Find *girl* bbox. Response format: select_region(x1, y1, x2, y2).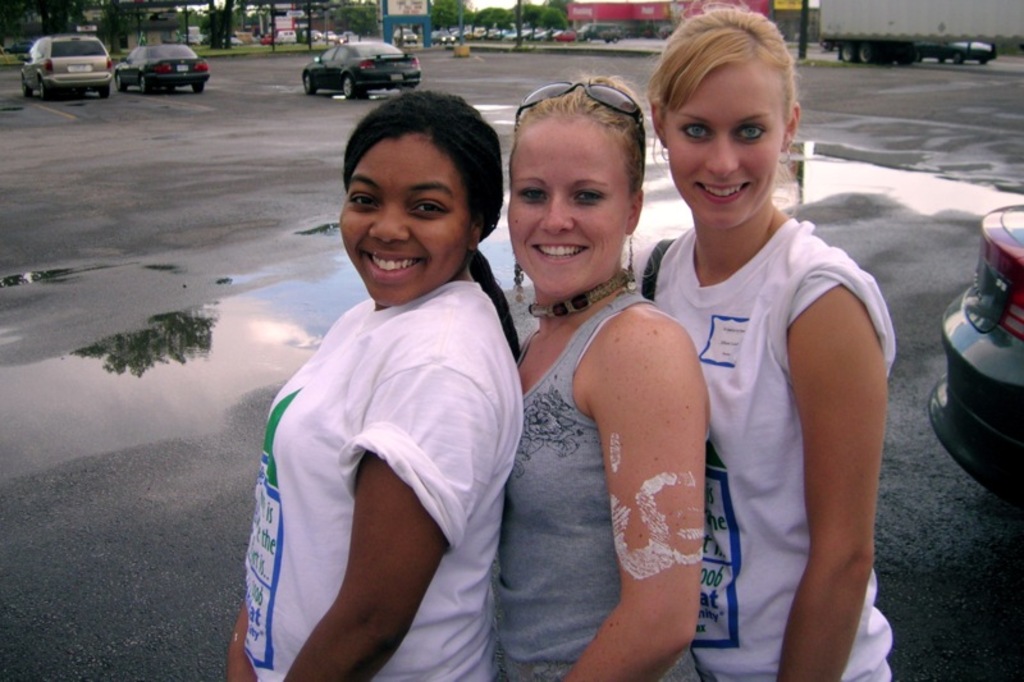
select_region(221, 87, 530, 681).
